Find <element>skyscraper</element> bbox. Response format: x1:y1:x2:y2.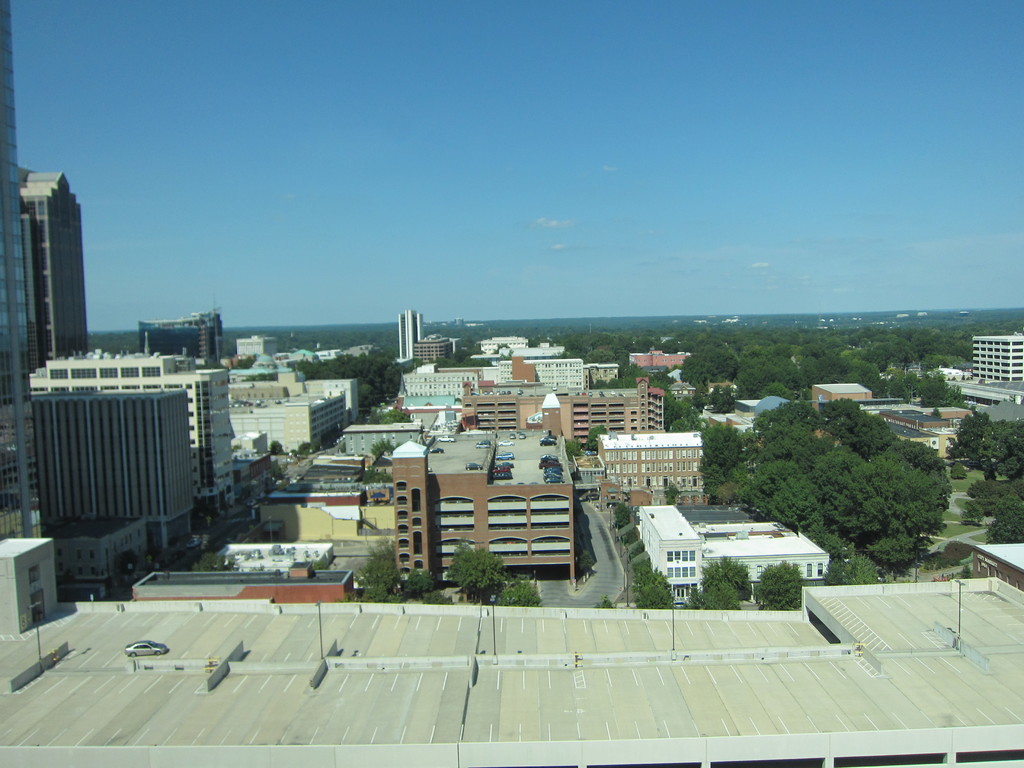
396:307:414:360.
